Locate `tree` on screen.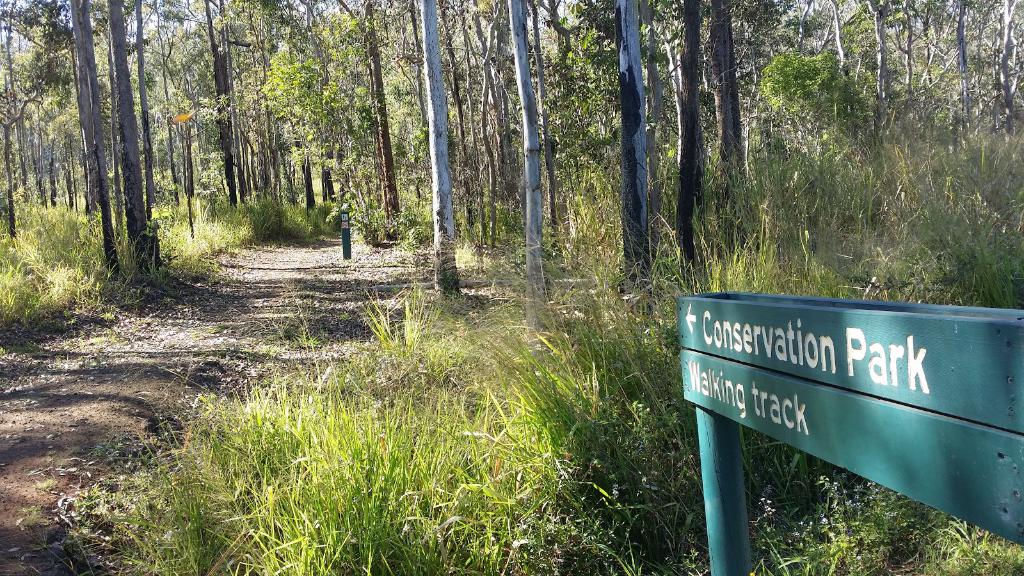
On screen at 997,0,1022,121.
